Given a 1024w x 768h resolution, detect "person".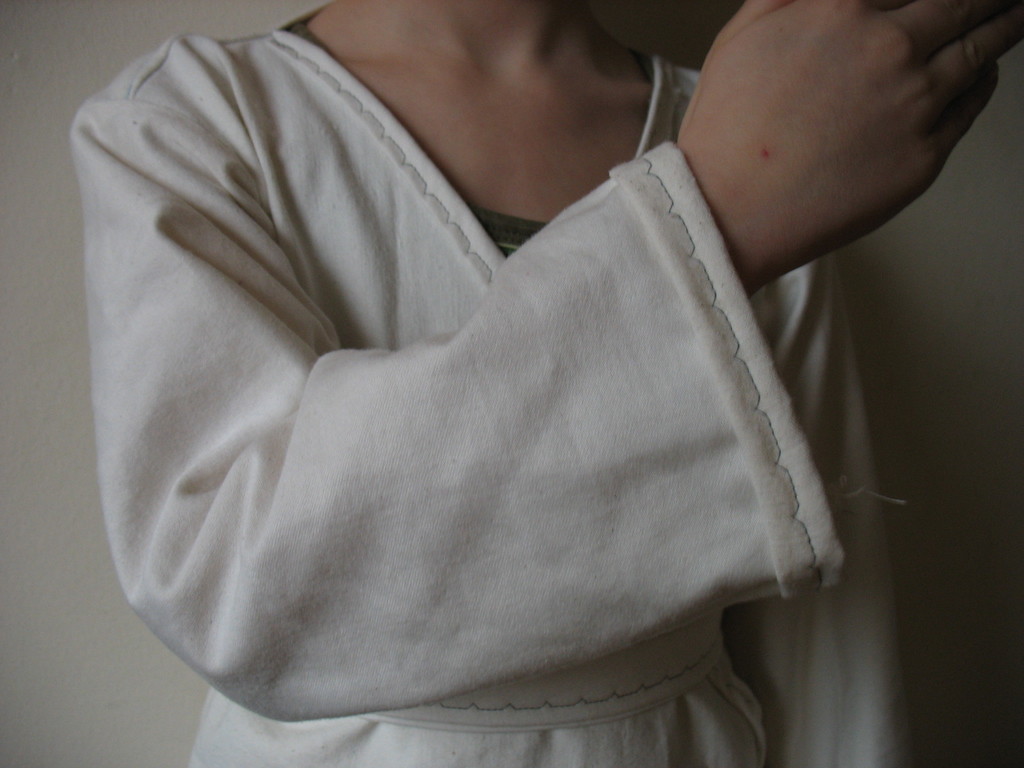
region(33, 0, 947, 727).
